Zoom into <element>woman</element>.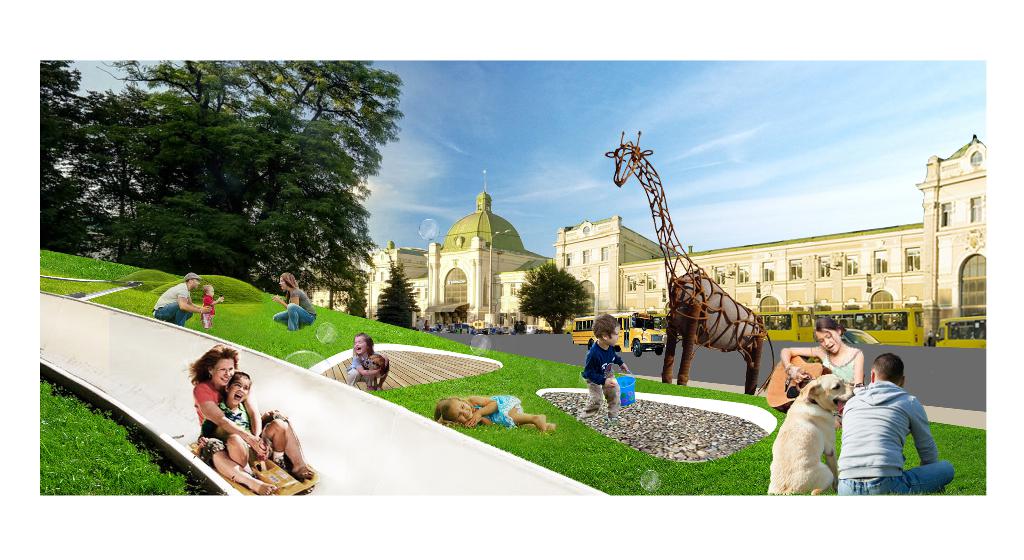
Zoom target: crop(268, 269, 319, 333).
